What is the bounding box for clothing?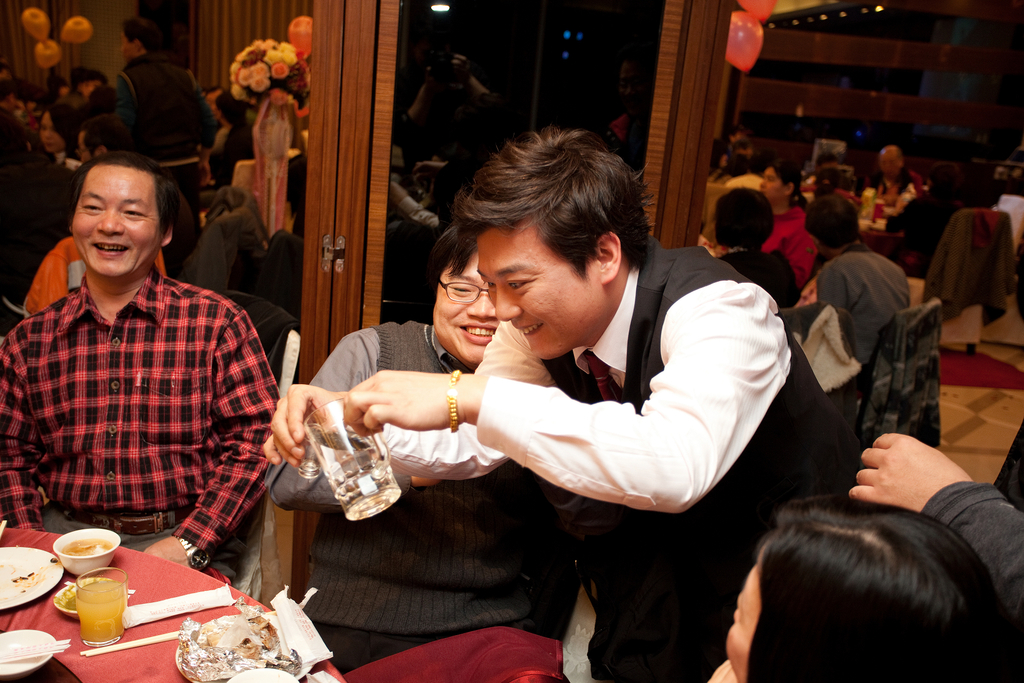
[x1=816, y1=242, x2=918, y2=377].
